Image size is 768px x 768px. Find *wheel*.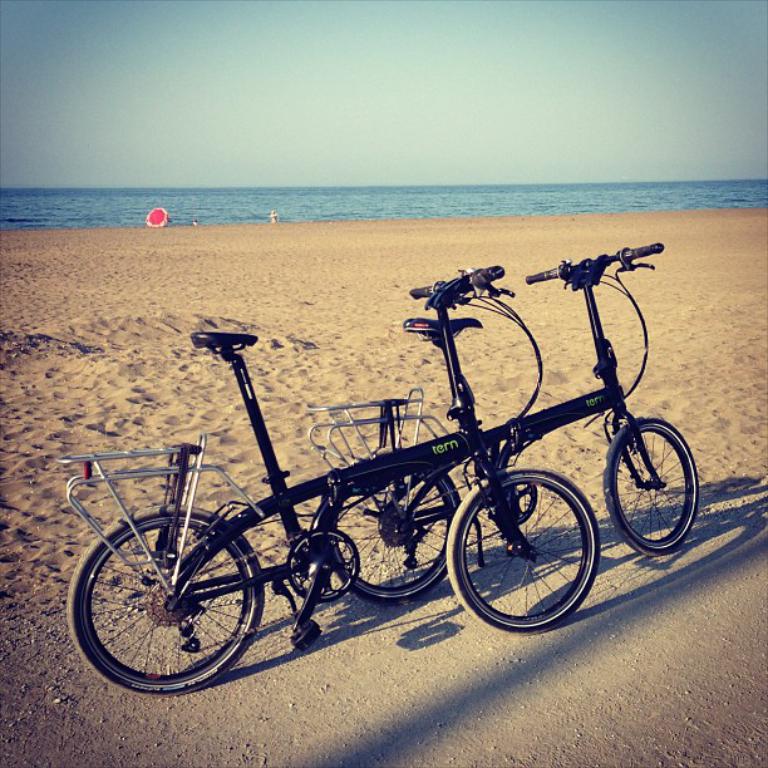
select_region(607, 419, 696, 558).
